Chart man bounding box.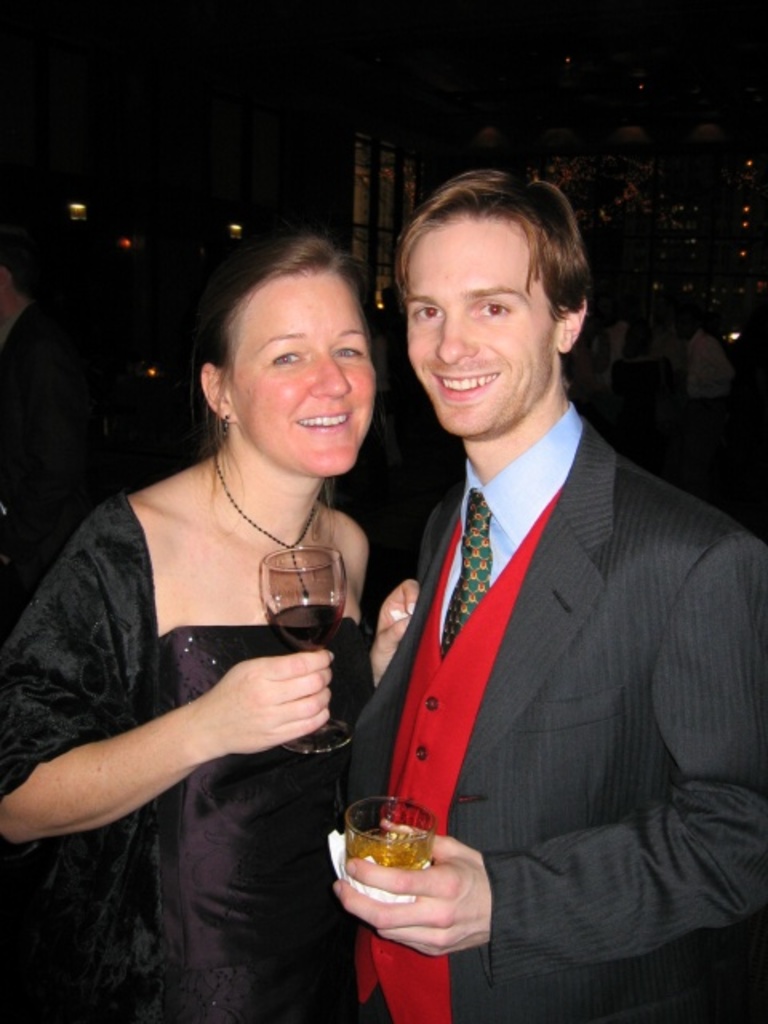
Charted: <region>0, 232, 99, 640</region>.
